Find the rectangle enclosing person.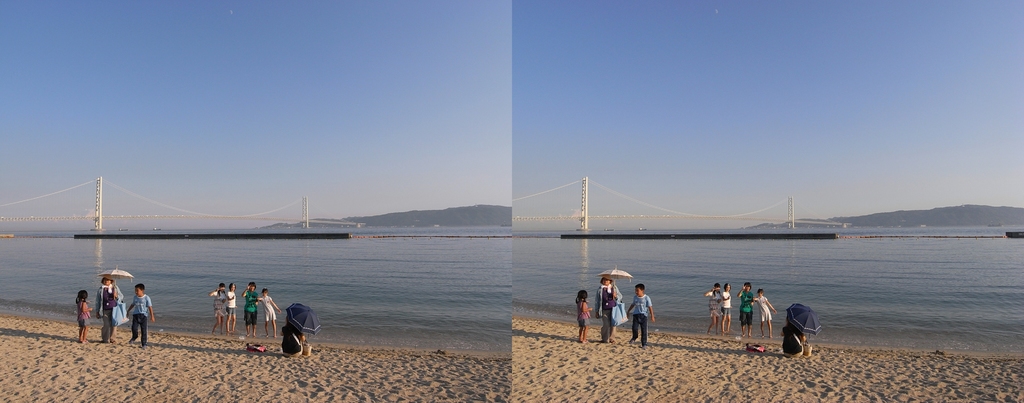
(125, 280, 159, 347).
